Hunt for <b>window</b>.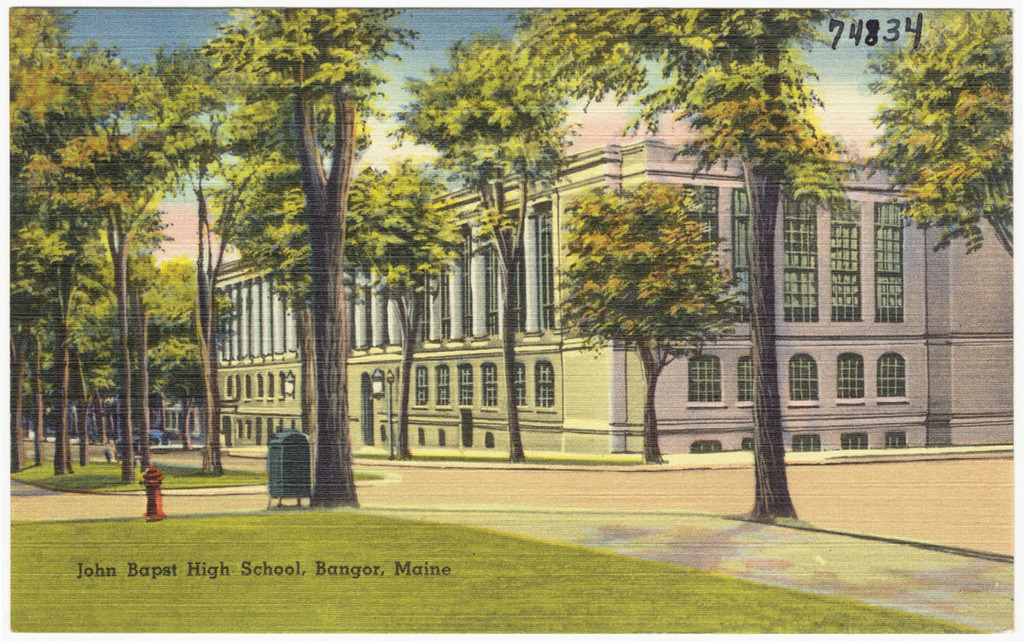
Hunted down at <bbox>416, 368, 430, 406</bbox>.
